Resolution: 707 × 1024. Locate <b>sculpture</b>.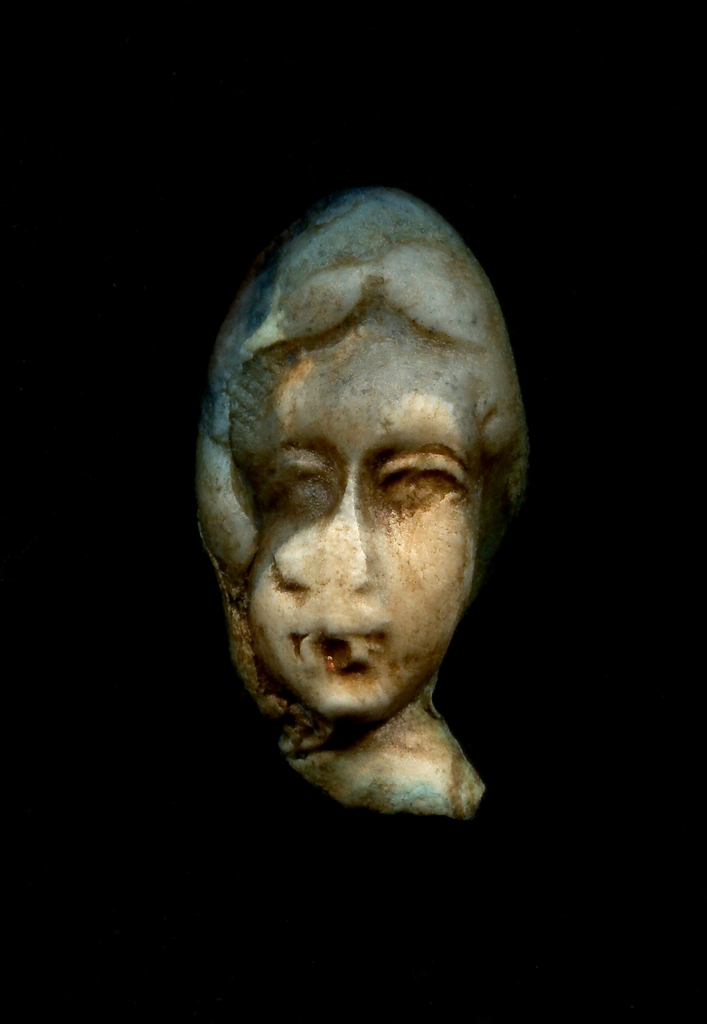
186 227 525 817.
